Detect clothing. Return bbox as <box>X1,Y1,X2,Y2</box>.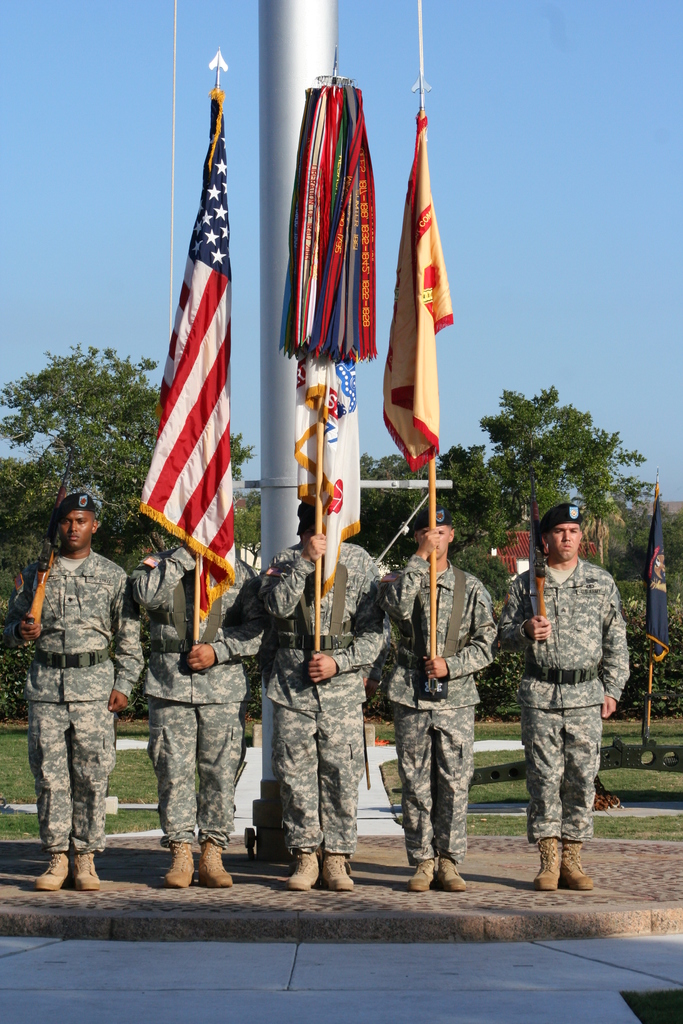
<box>118,557,267,843</box>.
